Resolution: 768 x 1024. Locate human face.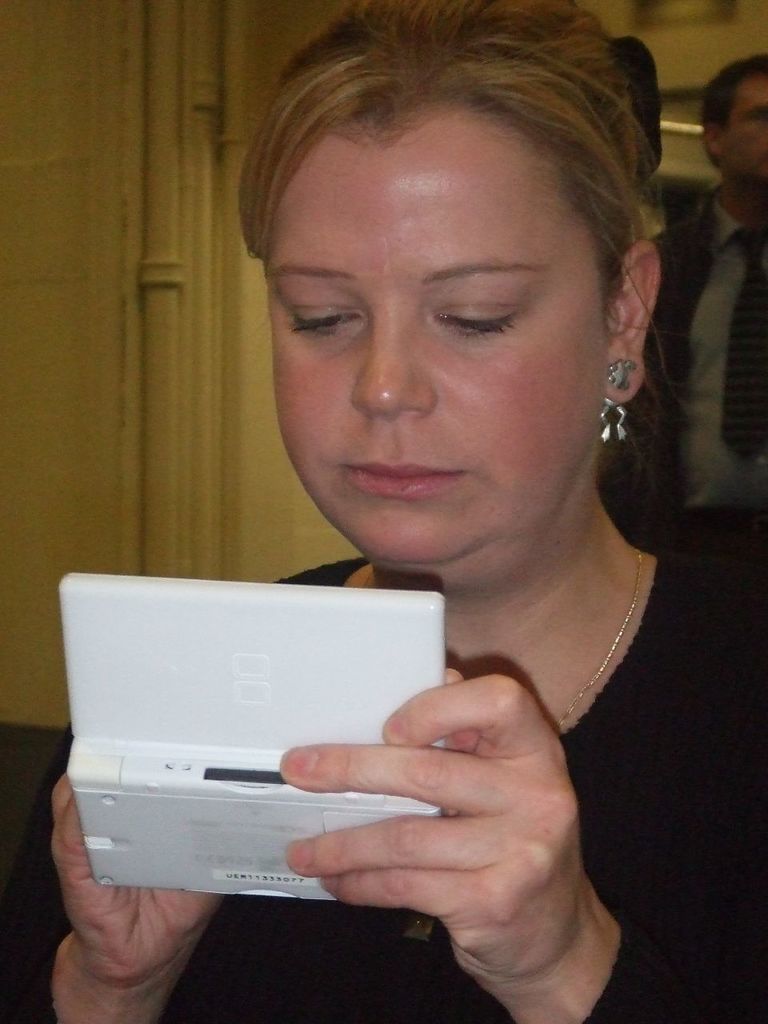
crop(267, 126, 602, 568).
